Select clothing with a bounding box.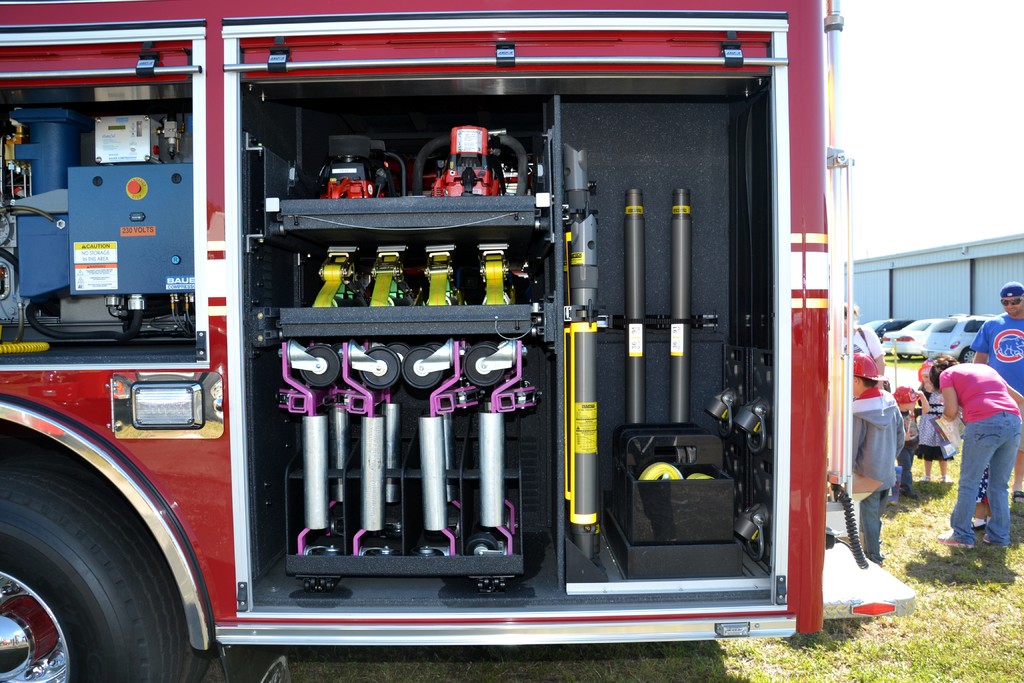
{"left": 845, "top": 325, "right": 884, "bottom": 361}.
